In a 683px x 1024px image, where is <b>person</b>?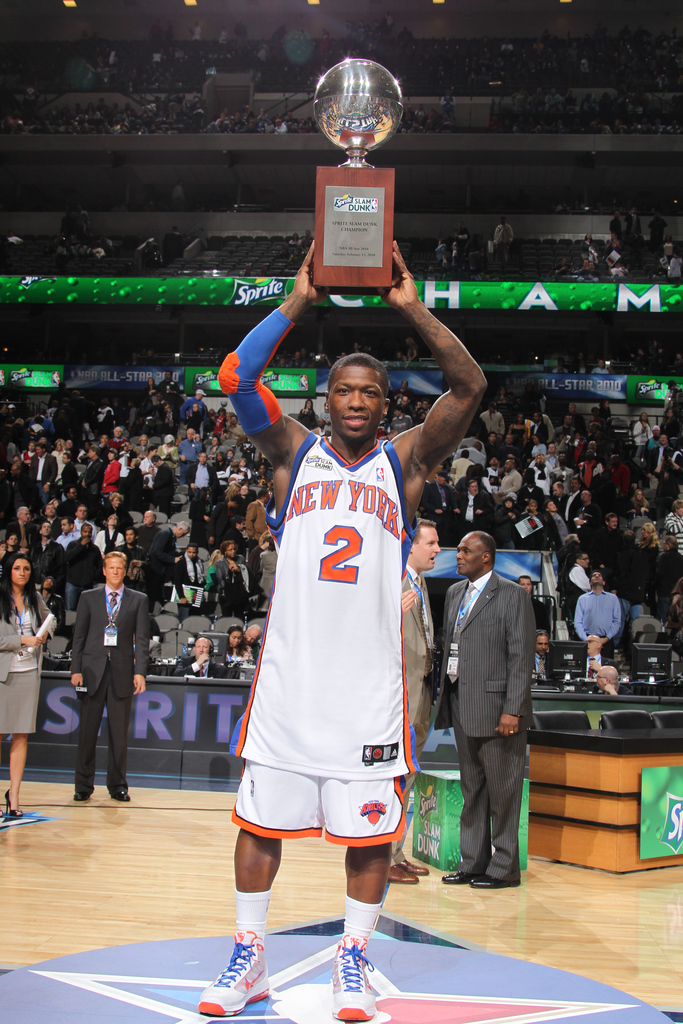
<bbox>58, 523, 147, 815</bbox>.
